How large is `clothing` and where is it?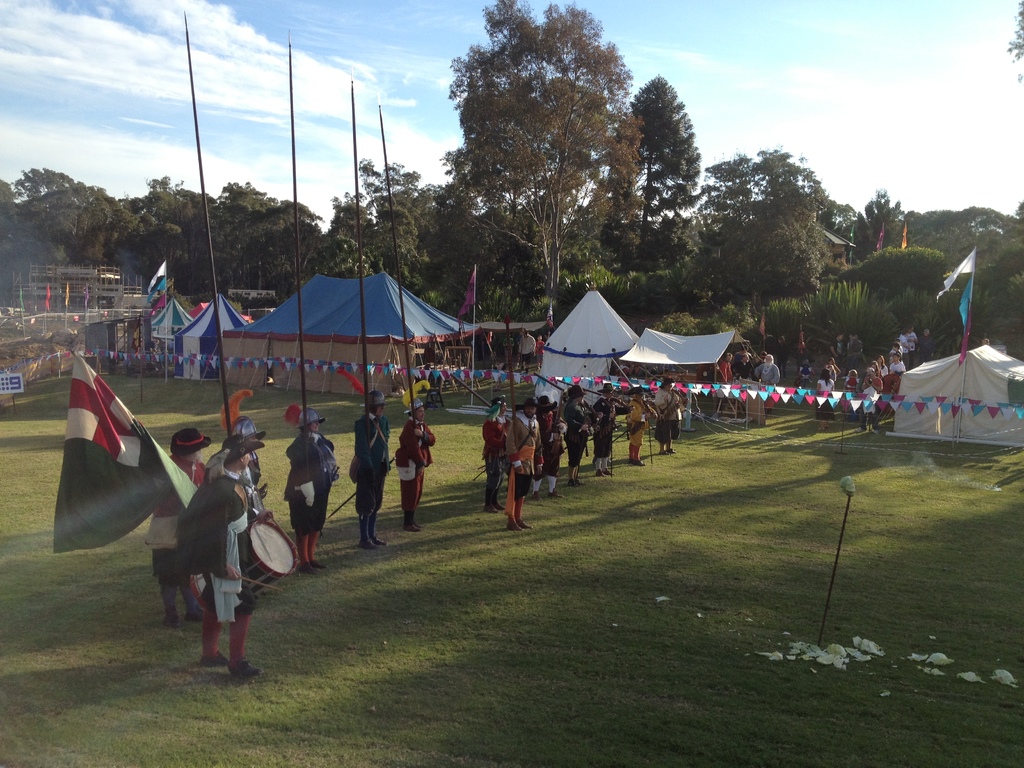
Bounding box: detection(659, 394, 685, 450).
